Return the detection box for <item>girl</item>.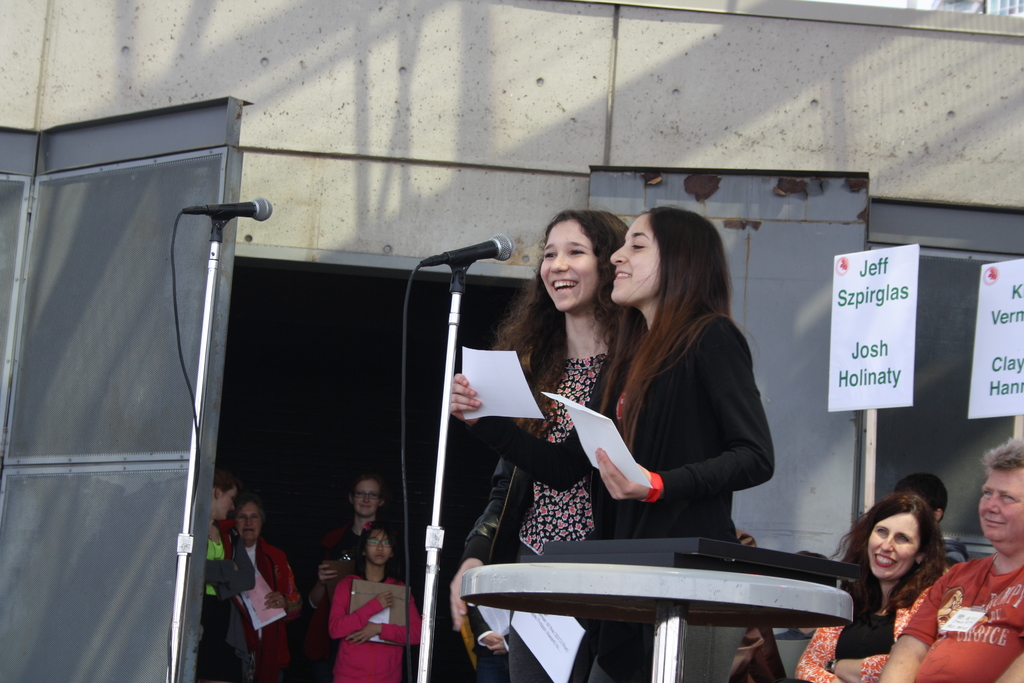
[x1=189, y1=469, x2=259, y2=682].
